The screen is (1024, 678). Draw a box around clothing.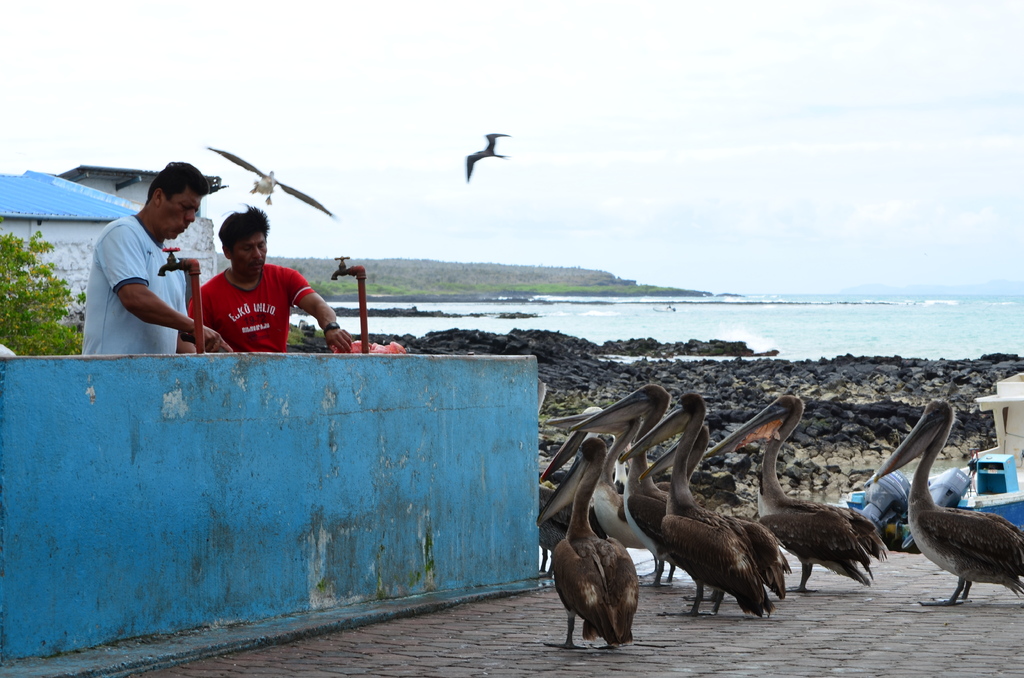
<box>167,268,298,351</box>.
